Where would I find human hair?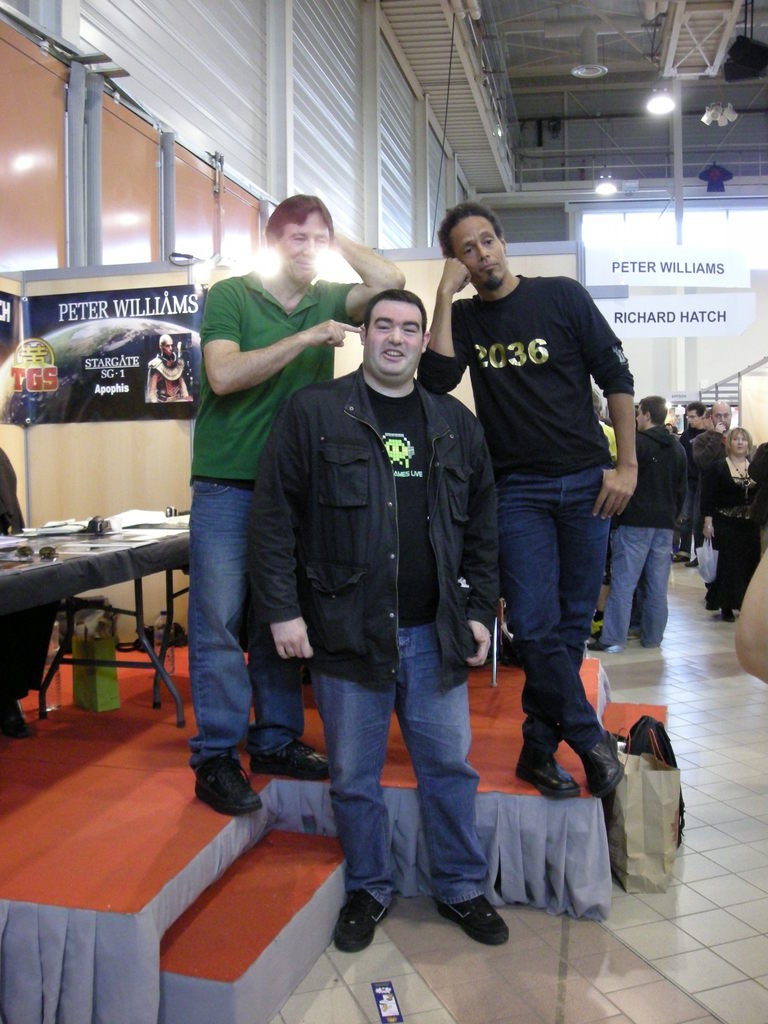
At crop(637, 391, 665, 424).
